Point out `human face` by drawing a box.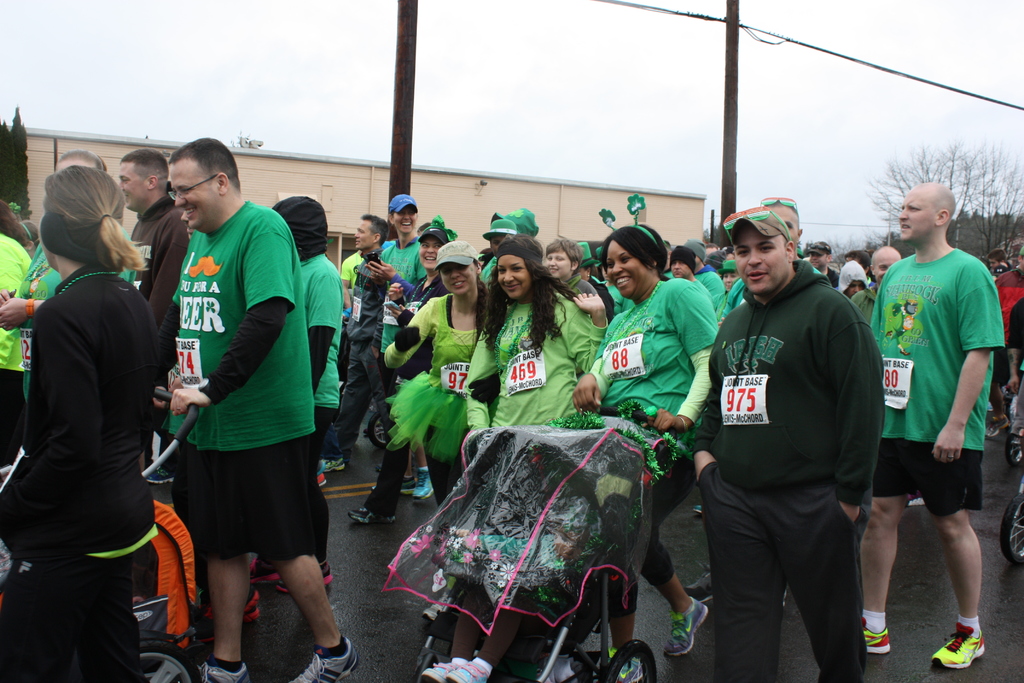
488/230/506/255.
